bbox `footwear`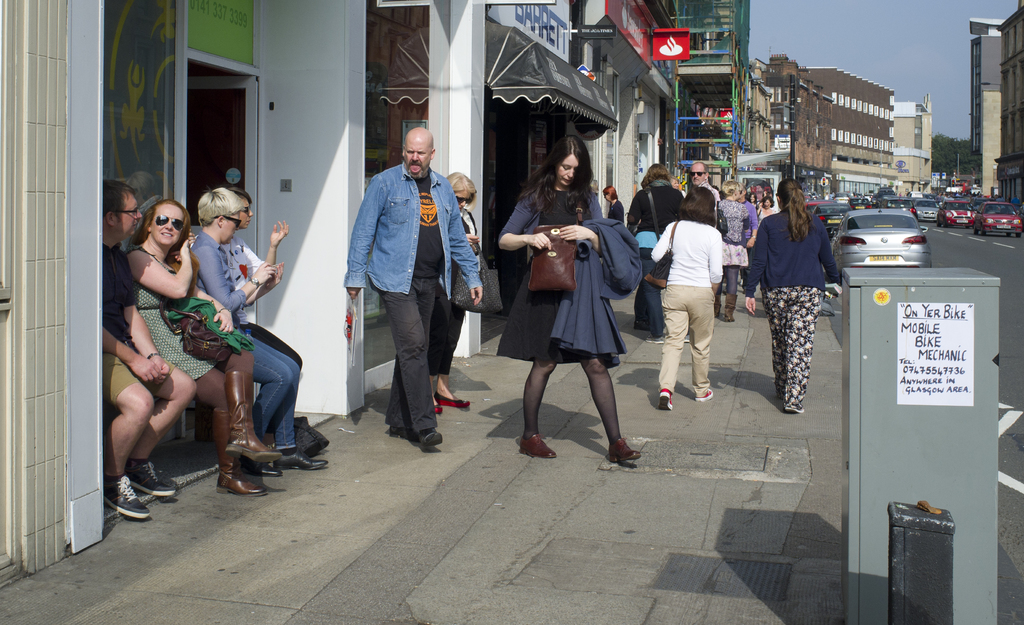
(211, 404, 272, 493)
